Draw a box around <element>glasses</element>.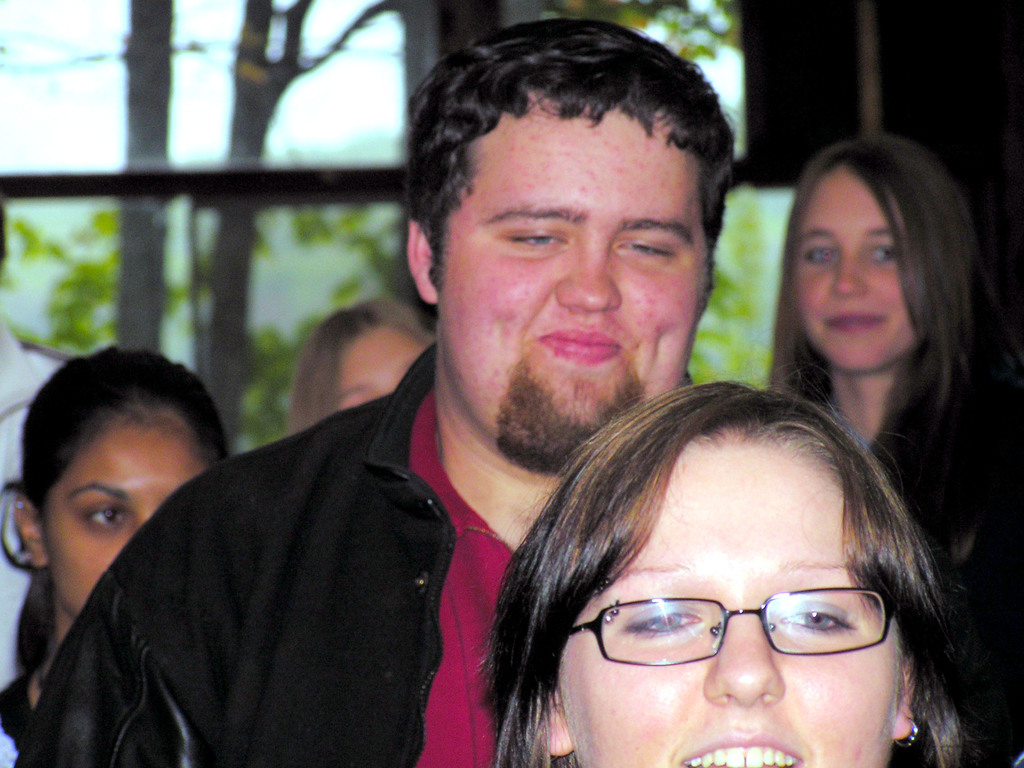
bbox=[571, 585, 896, 664].
